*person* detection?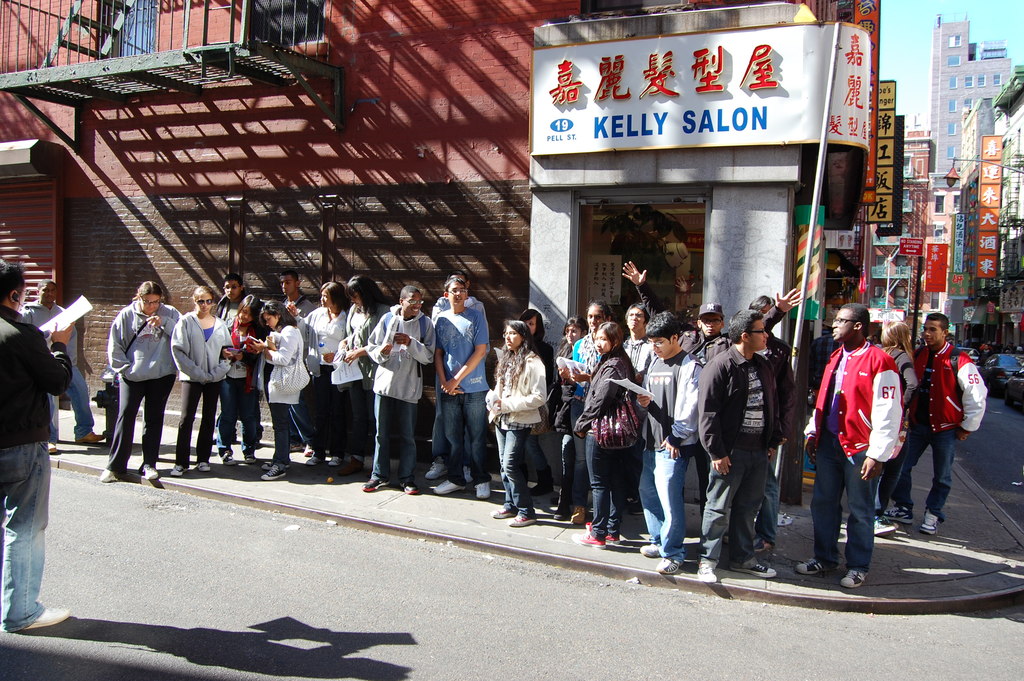
l=2, t=255, r=72, b=637
